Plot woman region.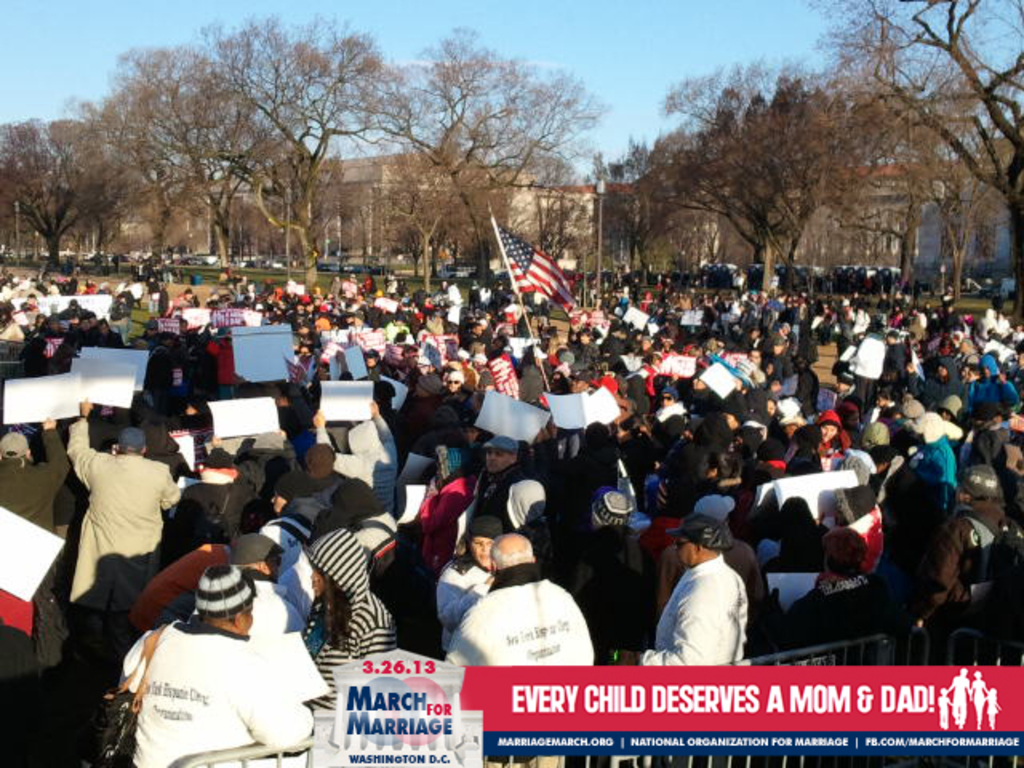
Plotted at bbox=[430, 520, 507, 643].
